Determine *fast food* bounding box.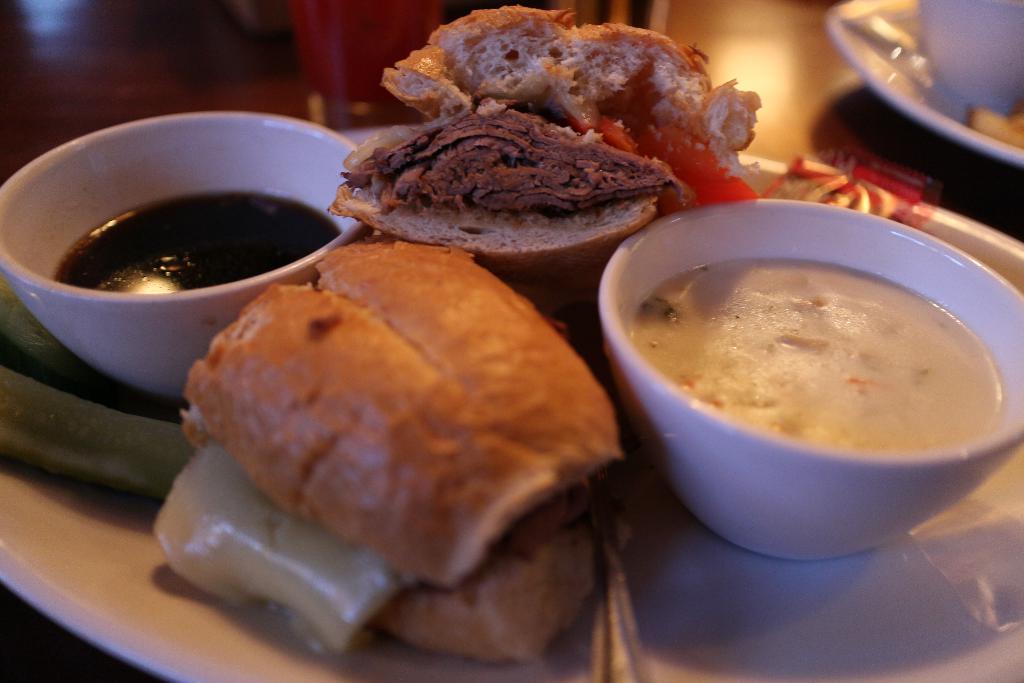
Determined: left=293, top=37, right=779, bottom=249.
